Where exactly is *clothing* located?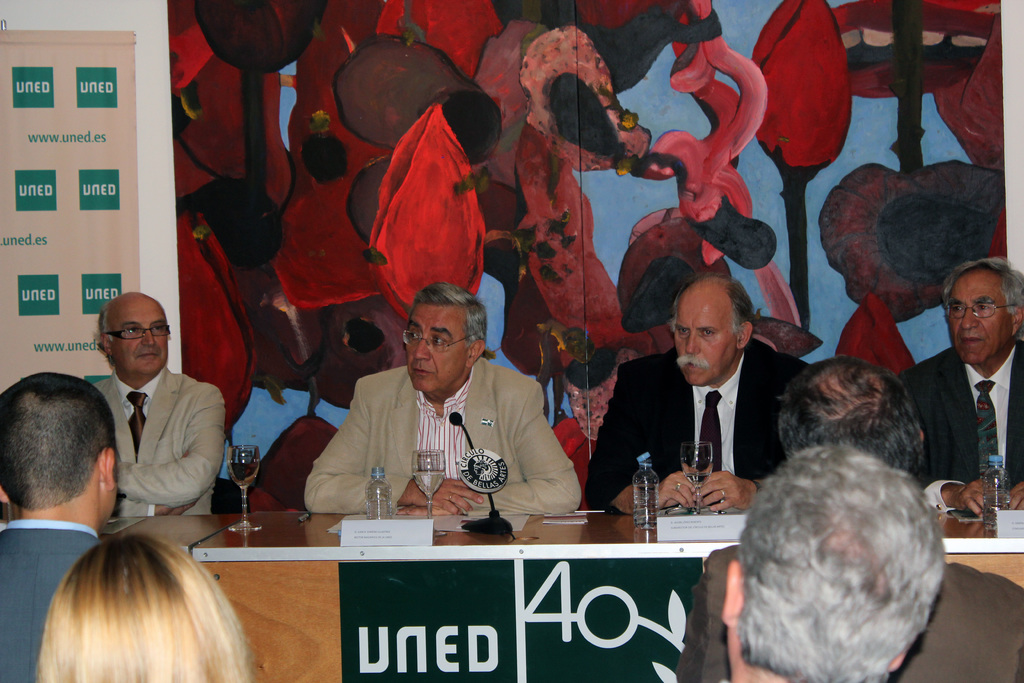
Its bounding box is rect(0, 520, 99, 682).
